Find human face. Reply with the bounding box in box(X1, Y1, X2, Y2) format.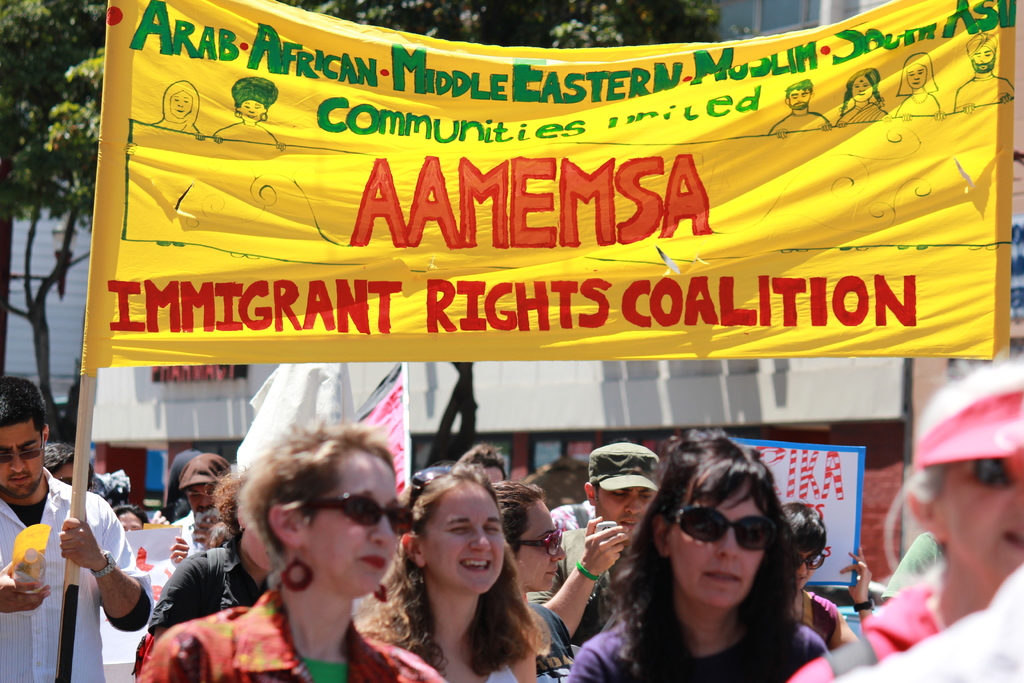
box(972, 47, 995, 71).
